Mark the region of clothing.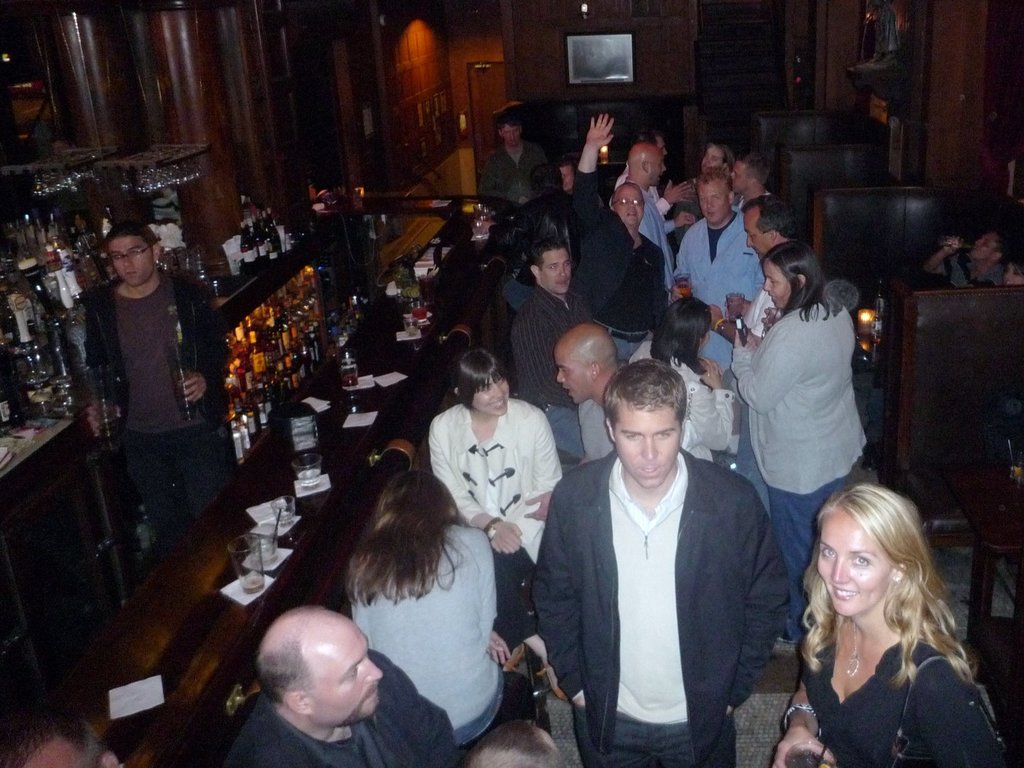
Region: crop(629, 341, 736, 462).
